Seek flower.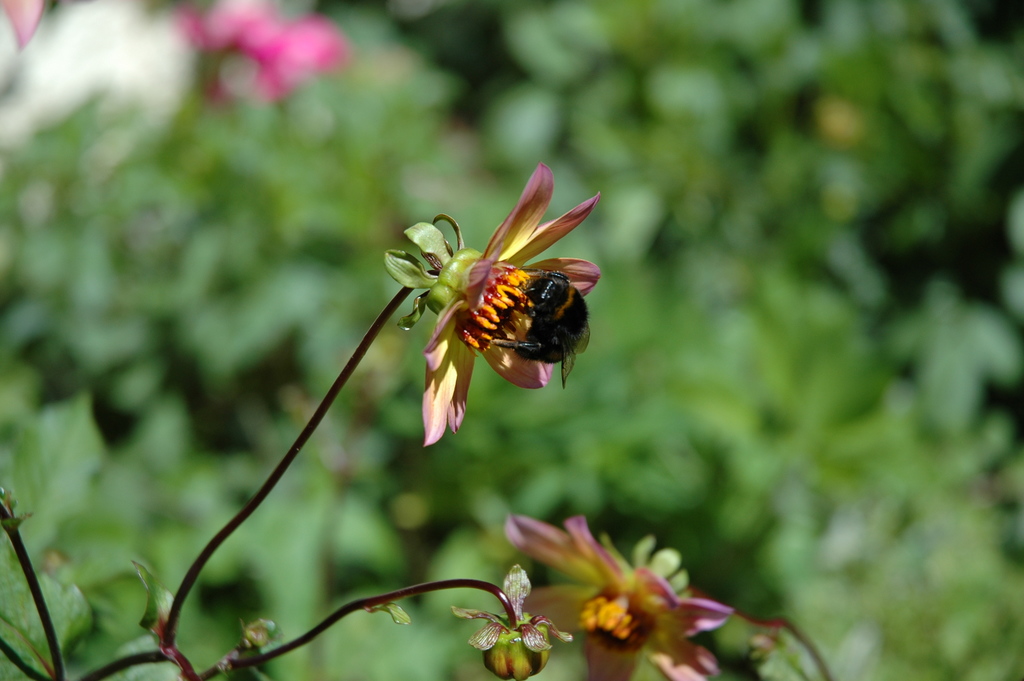
left=504, top=512, right=741, bottom=680.
